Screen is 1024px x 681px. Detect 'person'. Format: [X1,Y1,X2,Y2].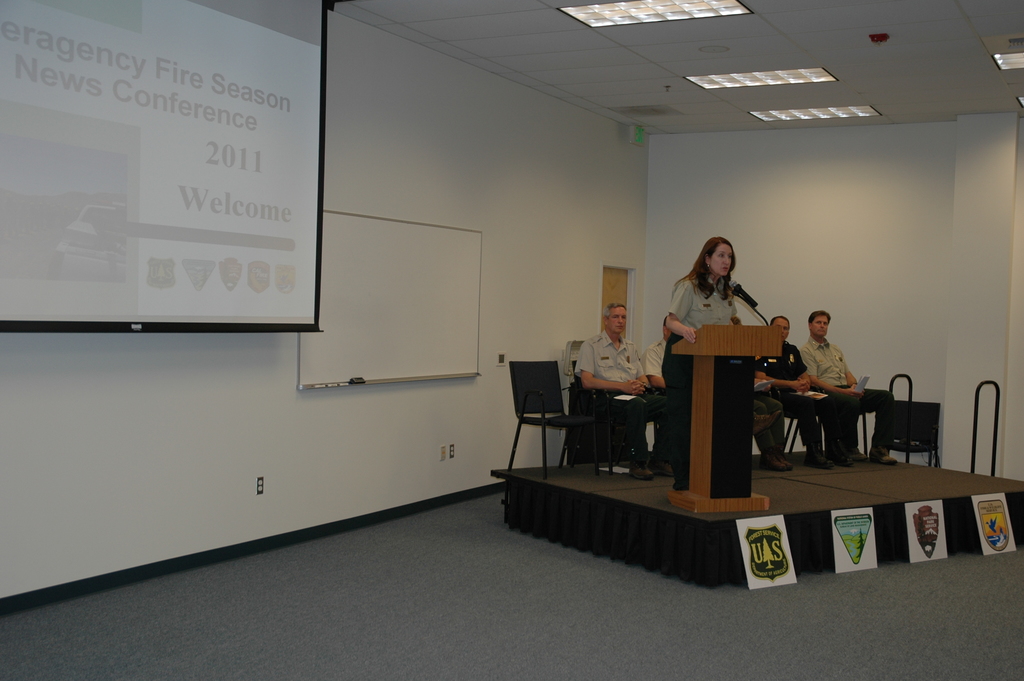
[572,302,666,479].
